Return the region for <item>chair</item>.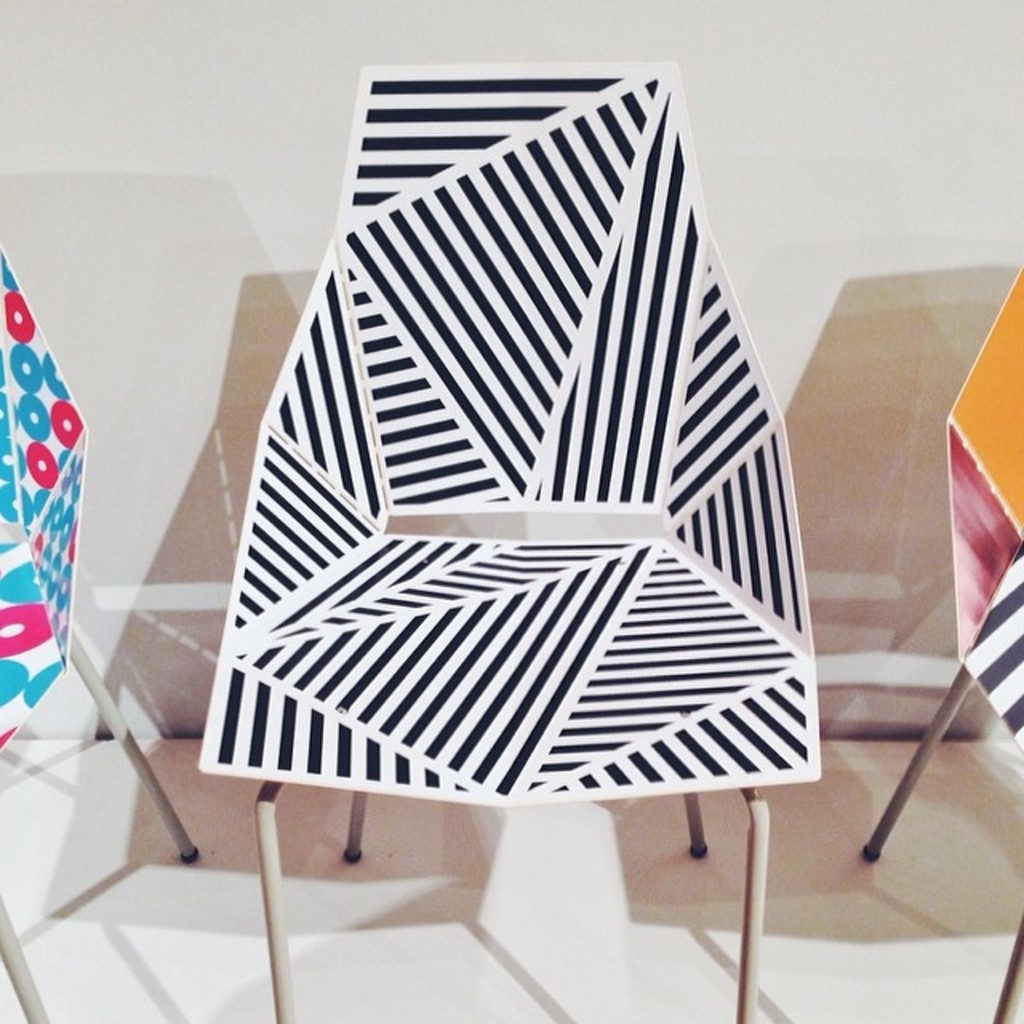
<box>0,243,203,1022</box>.
